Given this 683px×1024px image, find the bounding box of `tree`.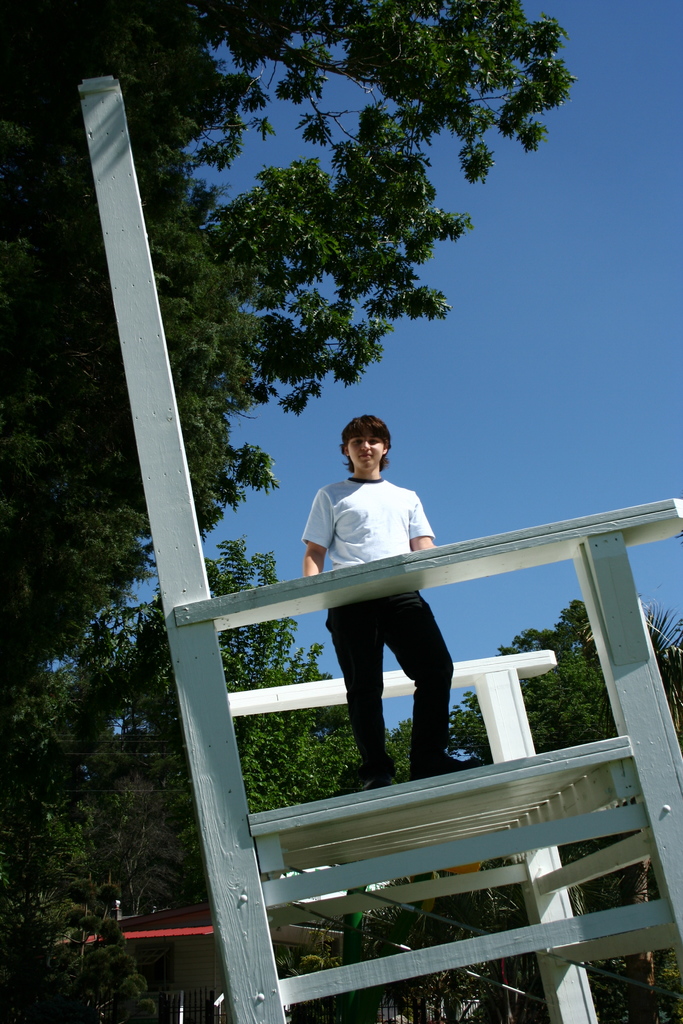
(362, 602, 682, 1022).
